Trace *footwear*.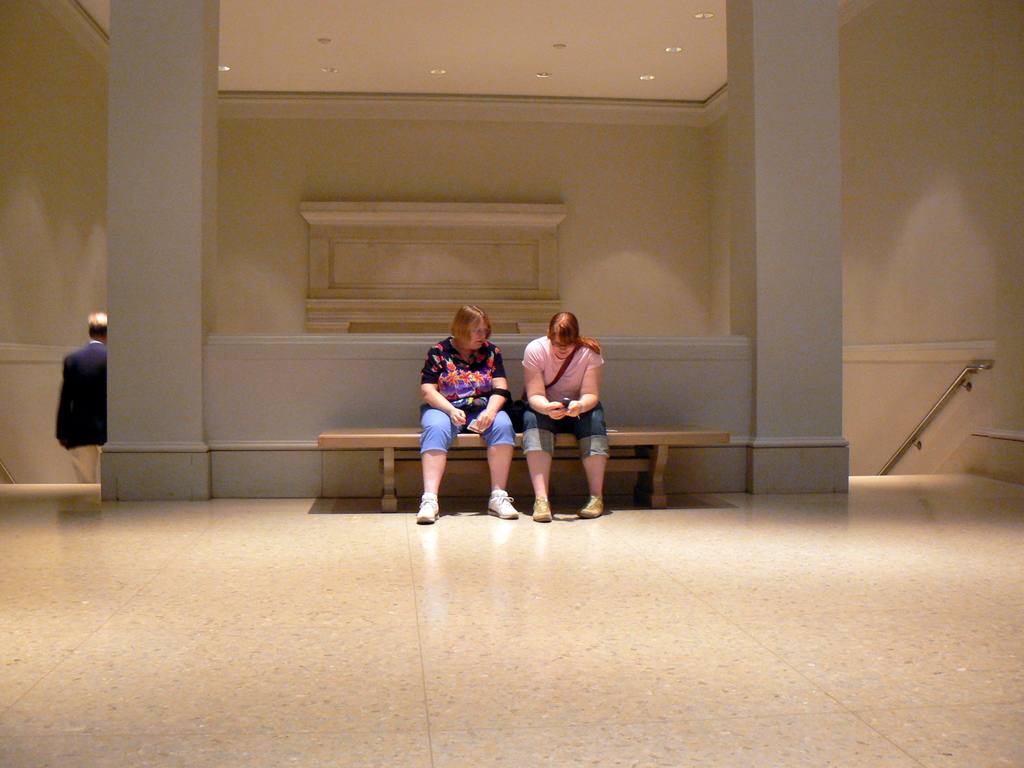
Traced to BBox(485, 492, 520, 516).
